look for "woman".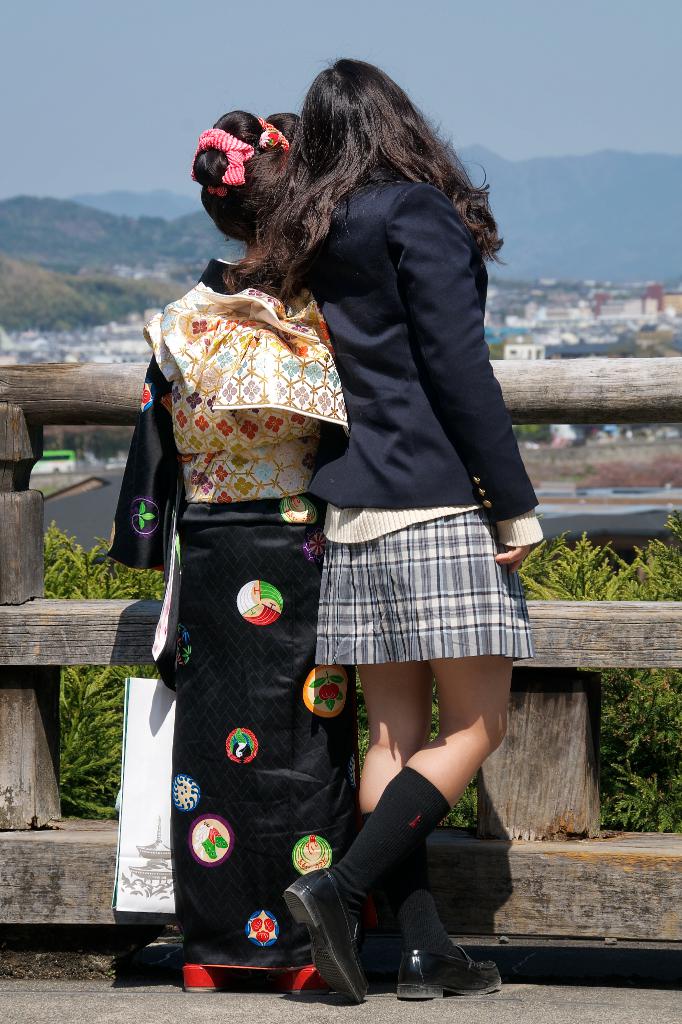
Found: left=273, top=54, right=541, bottom=1005.
